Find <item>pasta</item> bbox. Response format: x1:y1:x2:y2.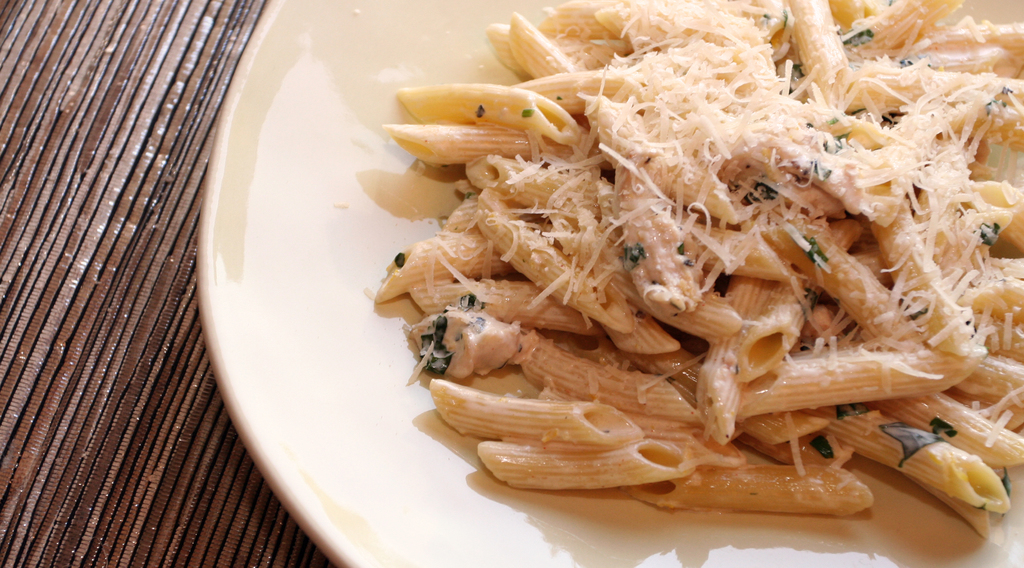
376:0:1023:536.
